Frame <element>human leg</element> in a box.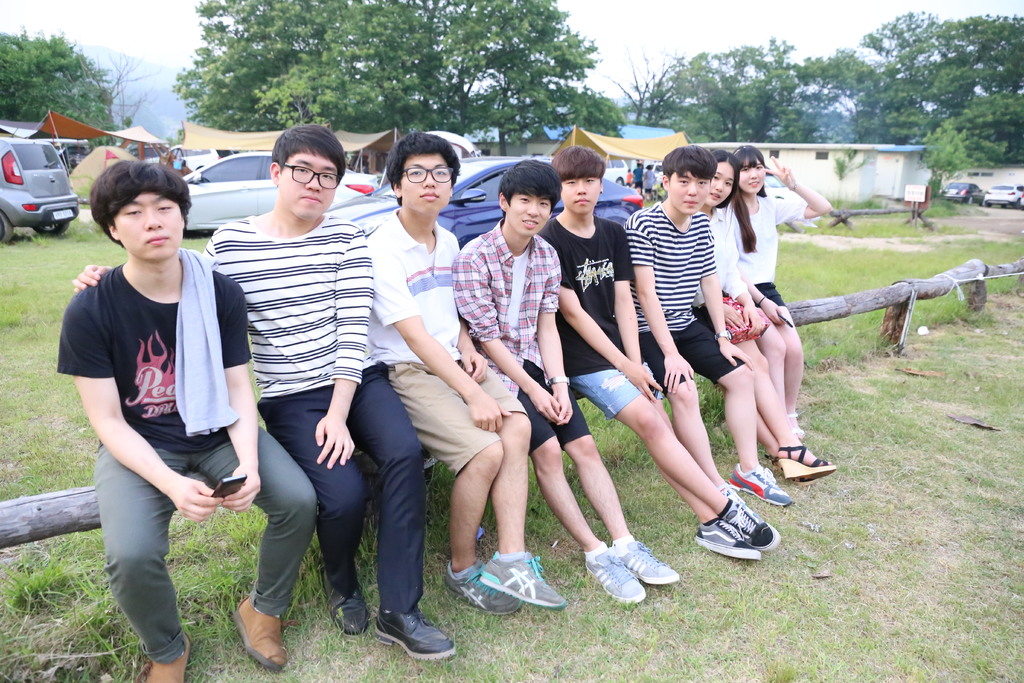
rect(741, 320, 785, 441).
